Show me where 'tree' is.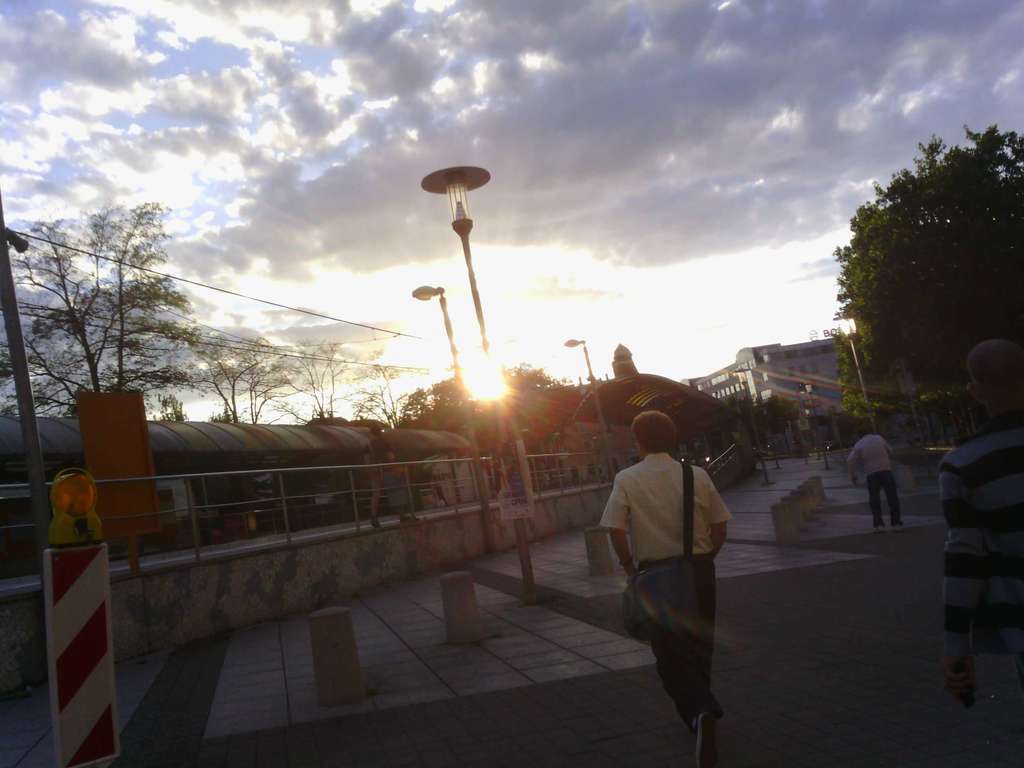
'tree' is at crop(282, 333, 348, 419).
